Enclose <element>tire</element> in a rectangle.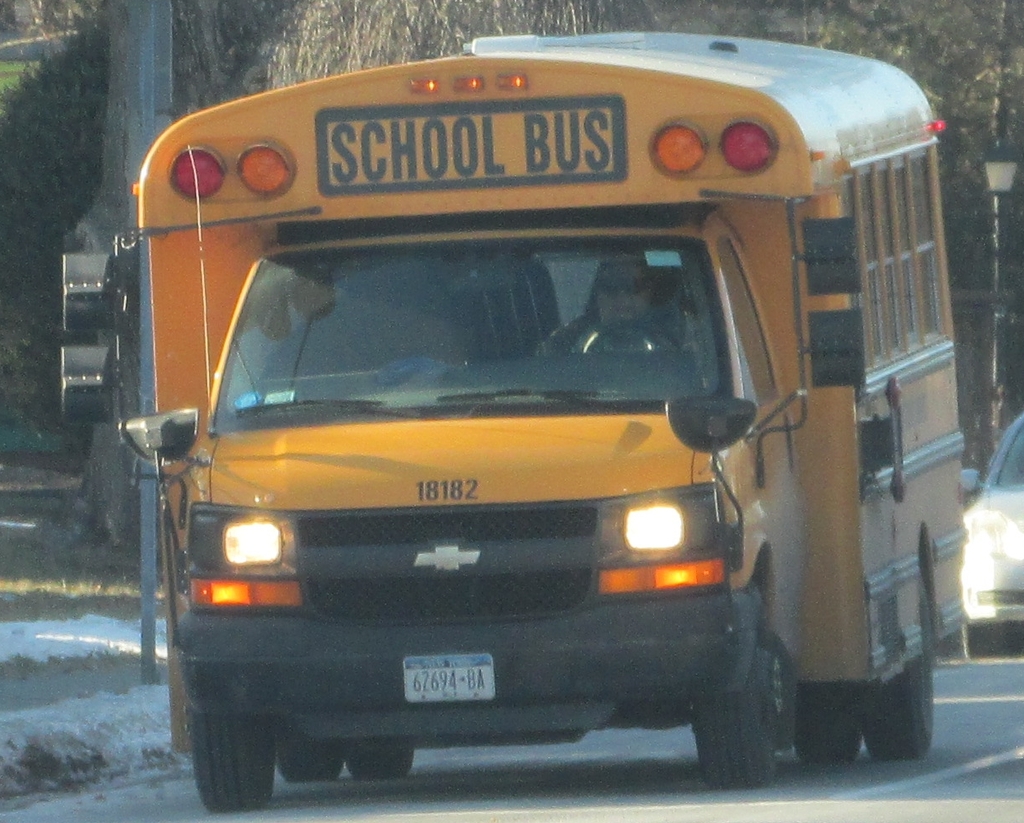
crop(274, 720, 344, 784).
